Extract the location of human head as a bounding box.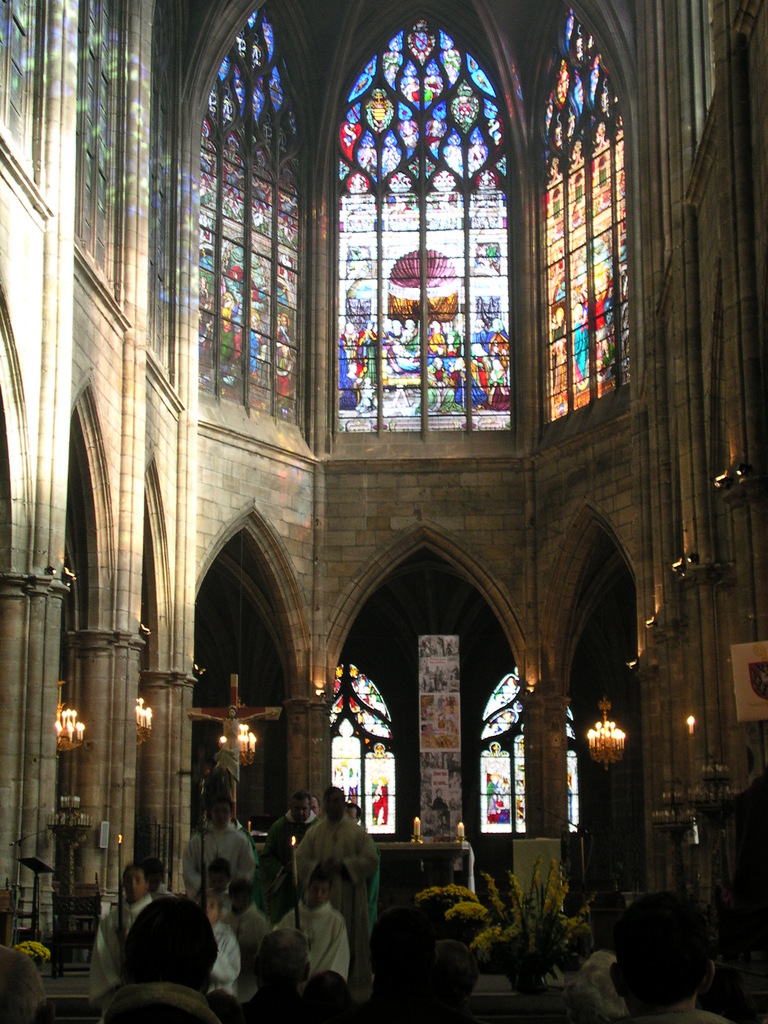
[303,872,333,911].
